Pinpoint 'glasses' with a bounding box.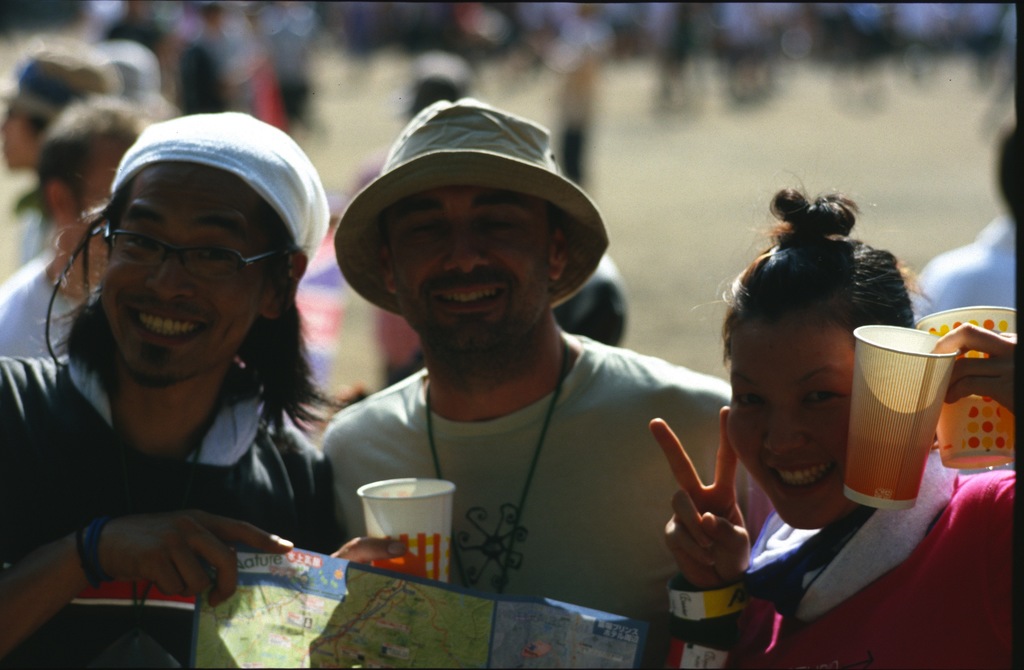
77, 215, 296, 292.
